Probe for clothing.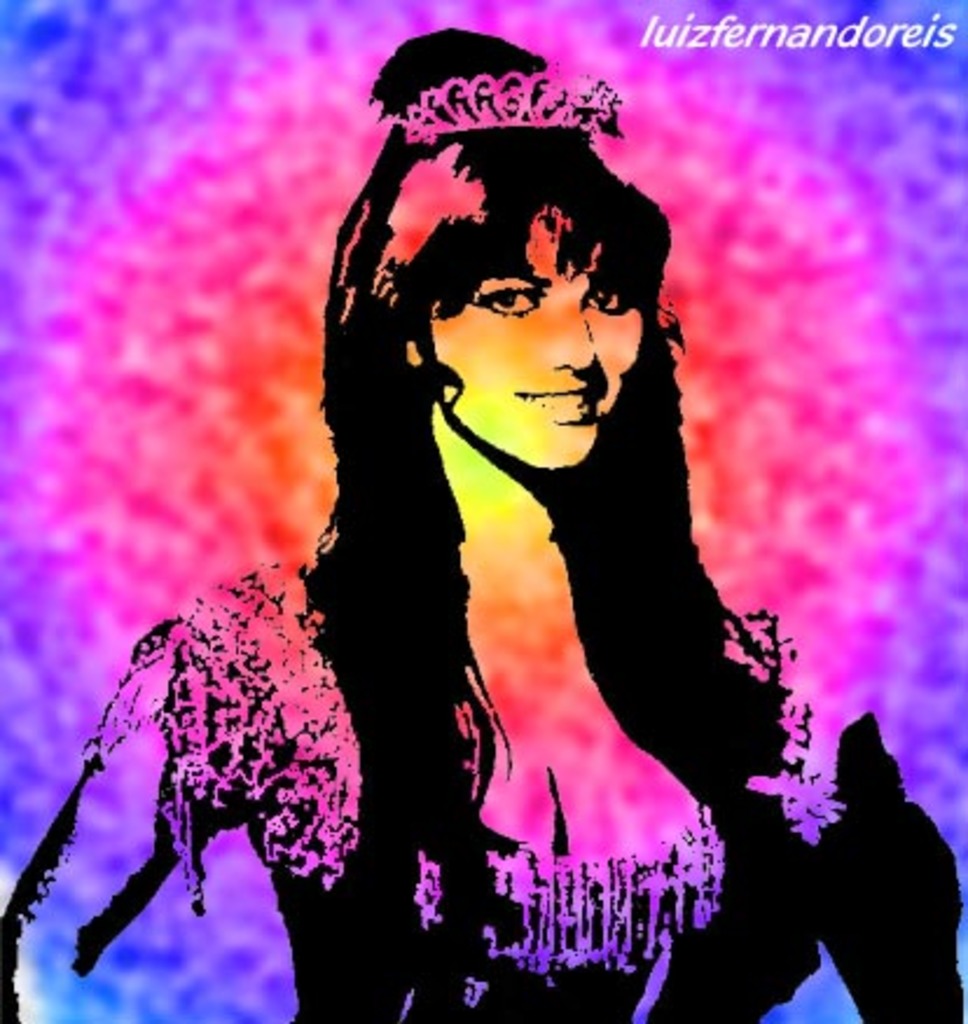
Probe result: [x1=42, y1=411, x2=767, y2=1005].
